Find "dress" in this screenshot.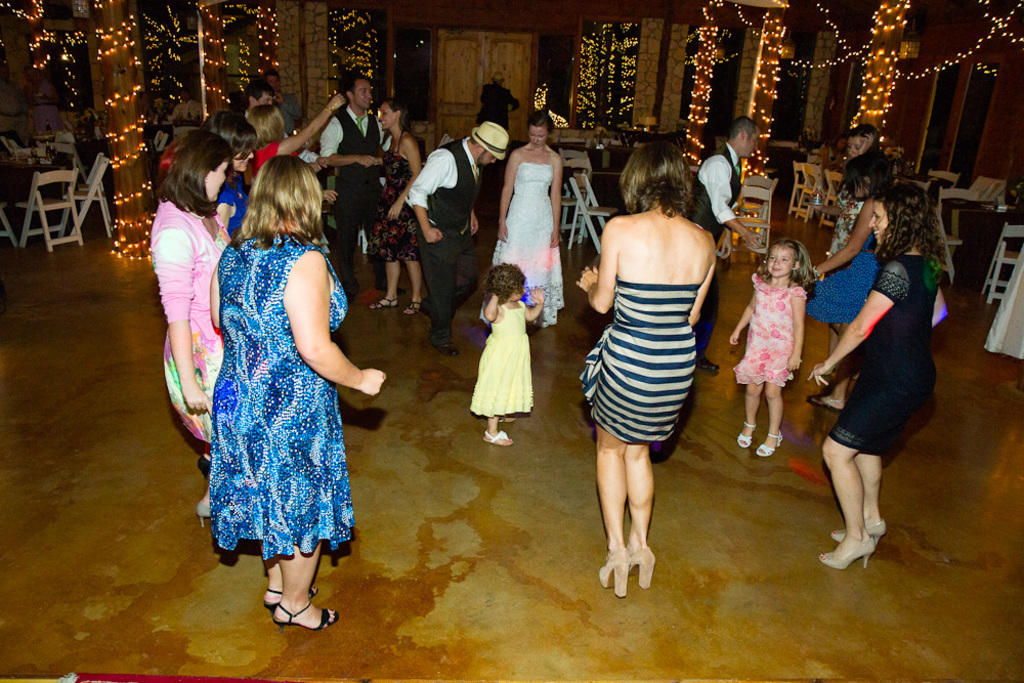
The bounding box for "dress" is [x1=482, y1=161, x2=565, y2=323].
